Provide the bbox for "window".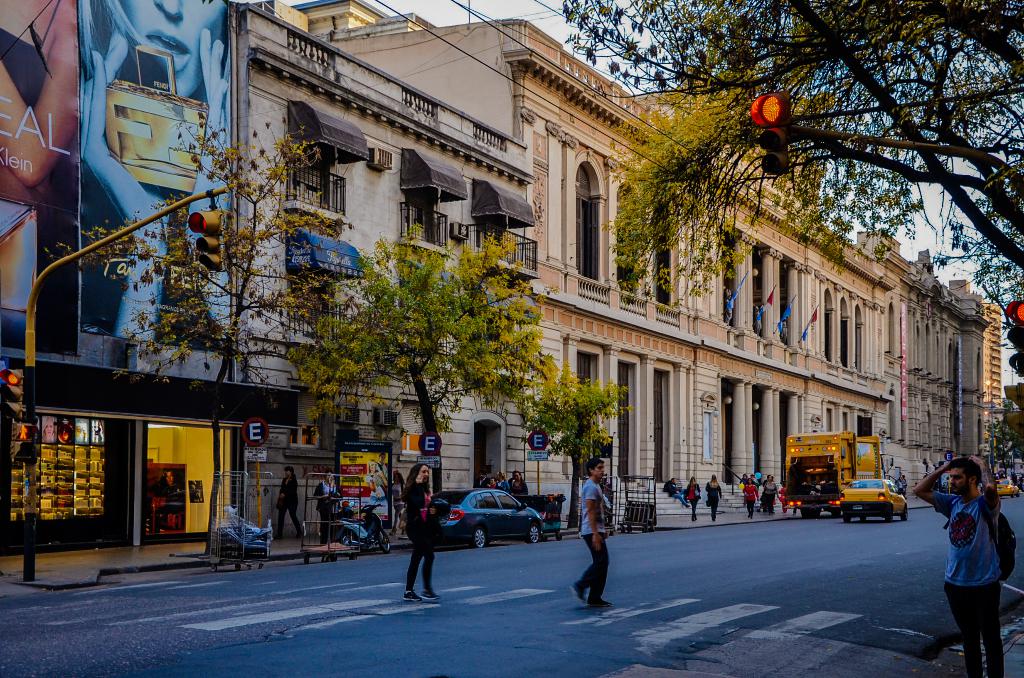
(481,216,517,266).
